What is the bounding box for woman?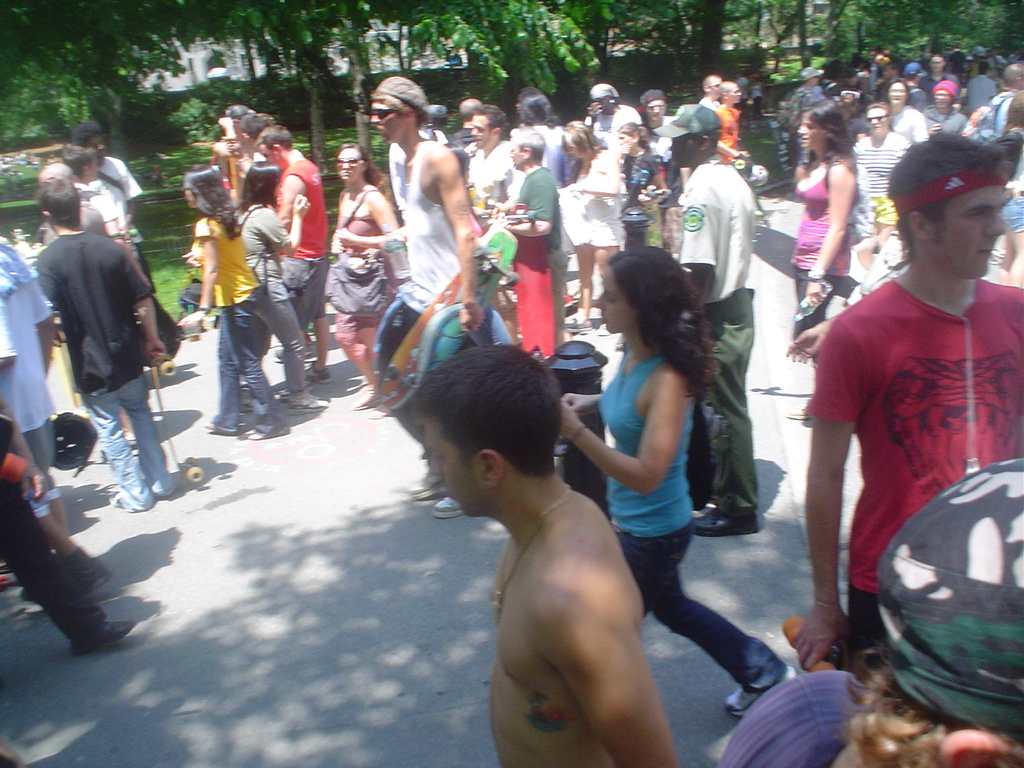
<bbox>237, 153, 325, 415</bbox>.
